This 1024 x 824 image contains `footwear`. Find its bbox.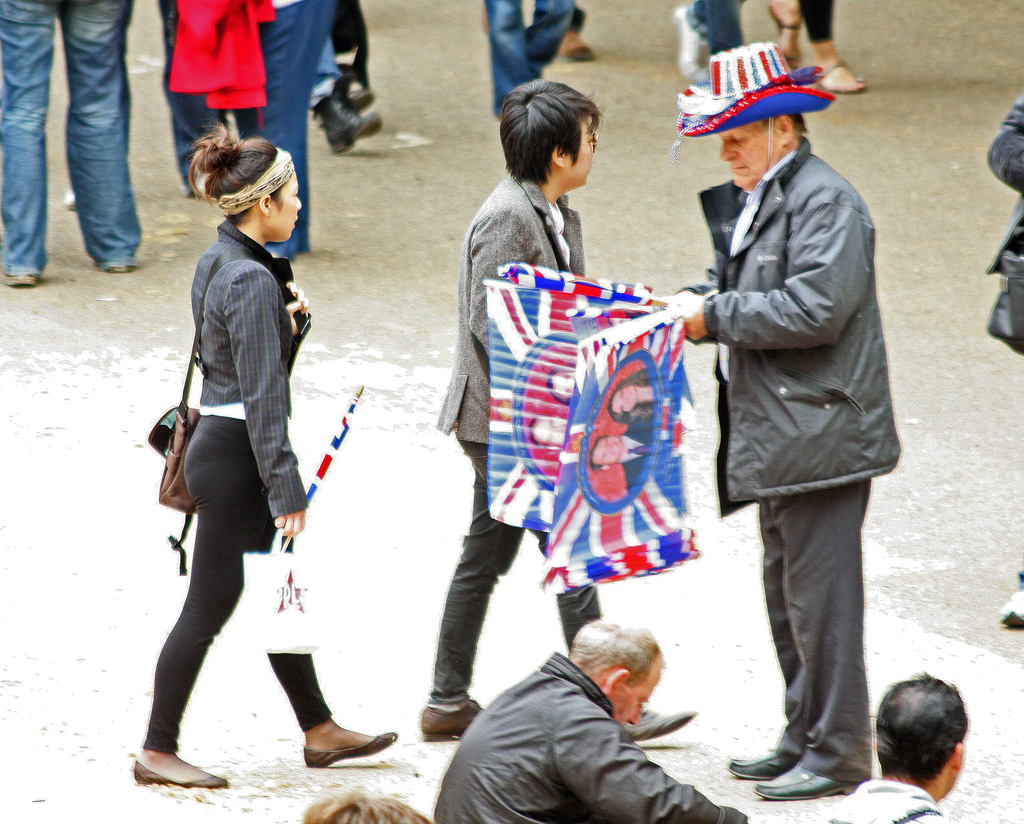
(557, 29, 597, 61).
